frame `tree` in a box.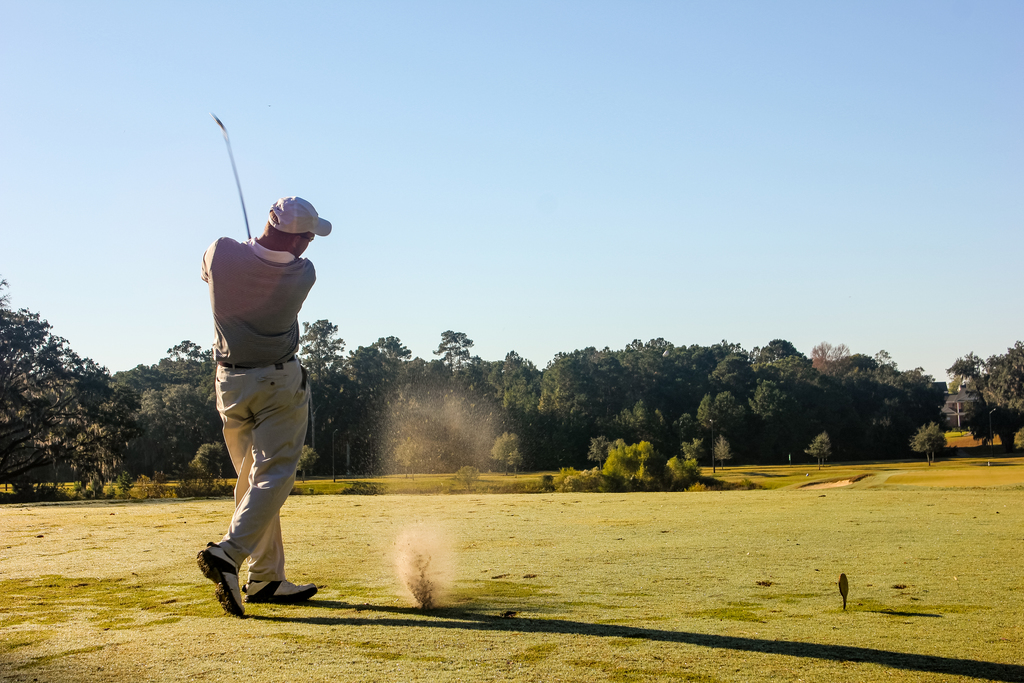
bbox(953, 401, 996, 443).
